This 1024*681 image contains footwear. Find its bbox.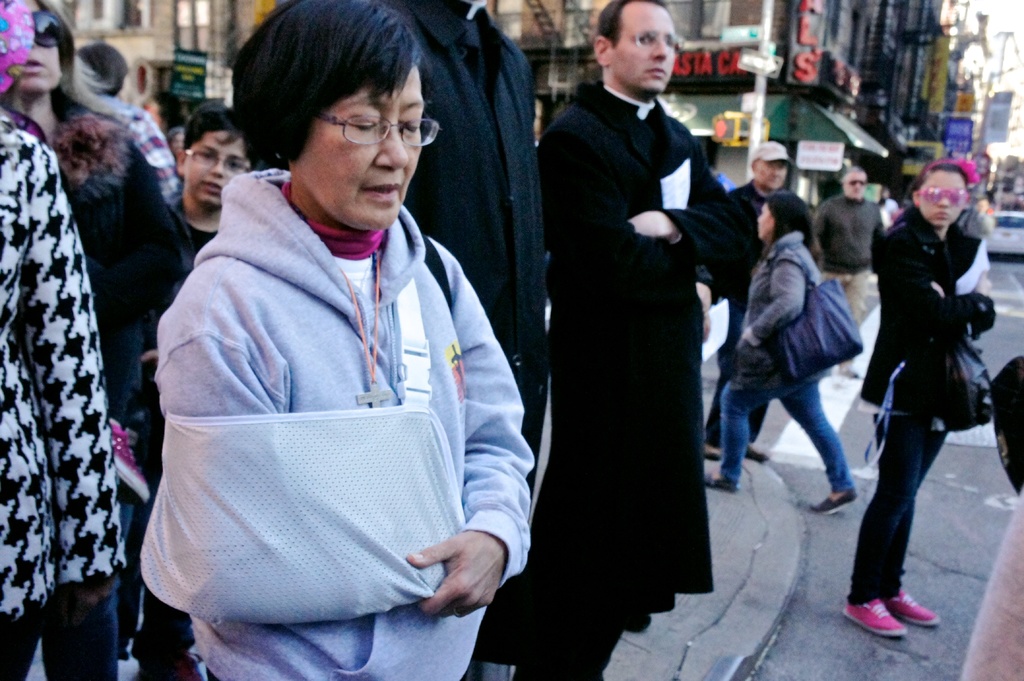
select_region(808, 488, 858, 516).
